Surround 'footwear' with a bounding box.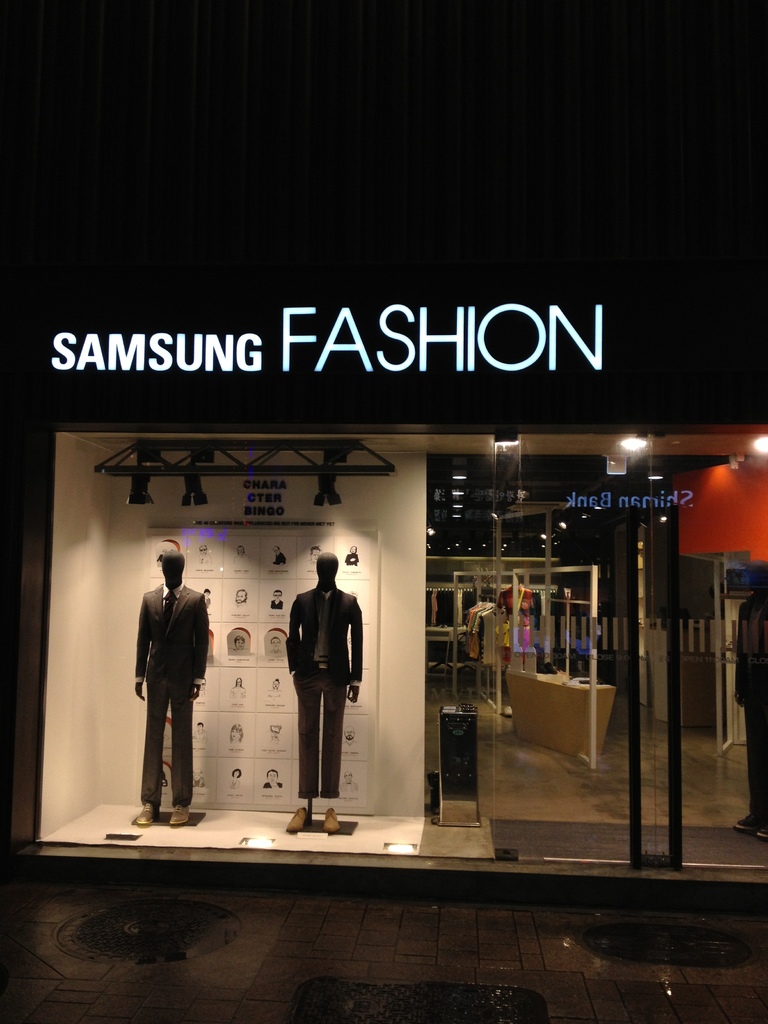
select_region(735, 817, 767, 837).
